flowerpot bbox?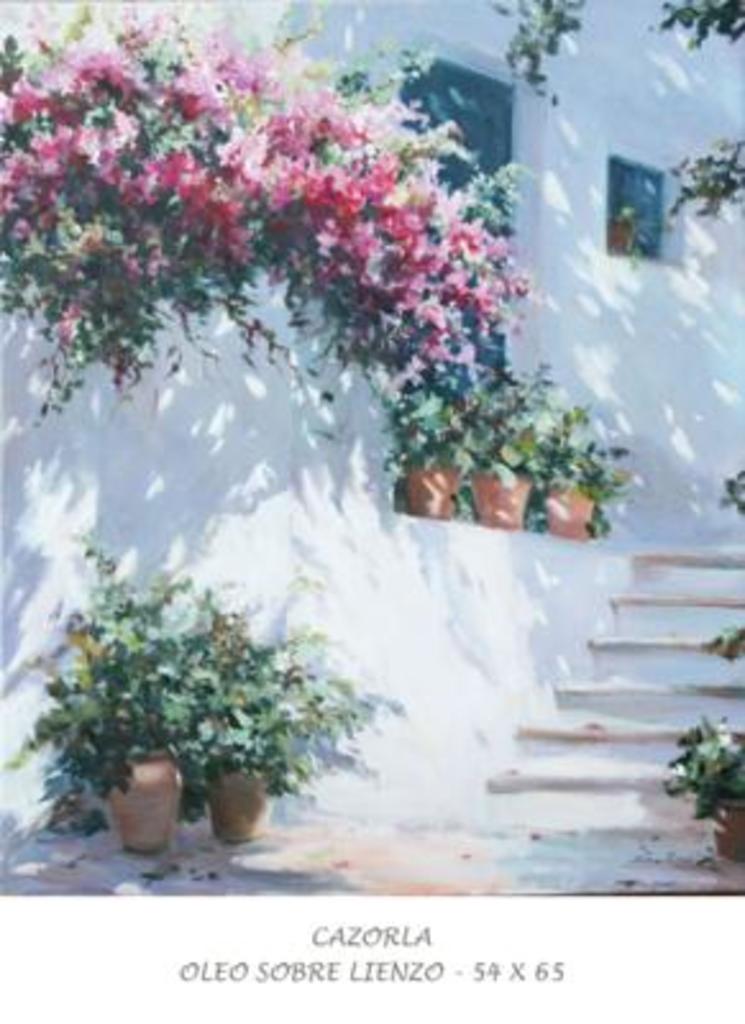
select_region(471, 474, 533, 525)
